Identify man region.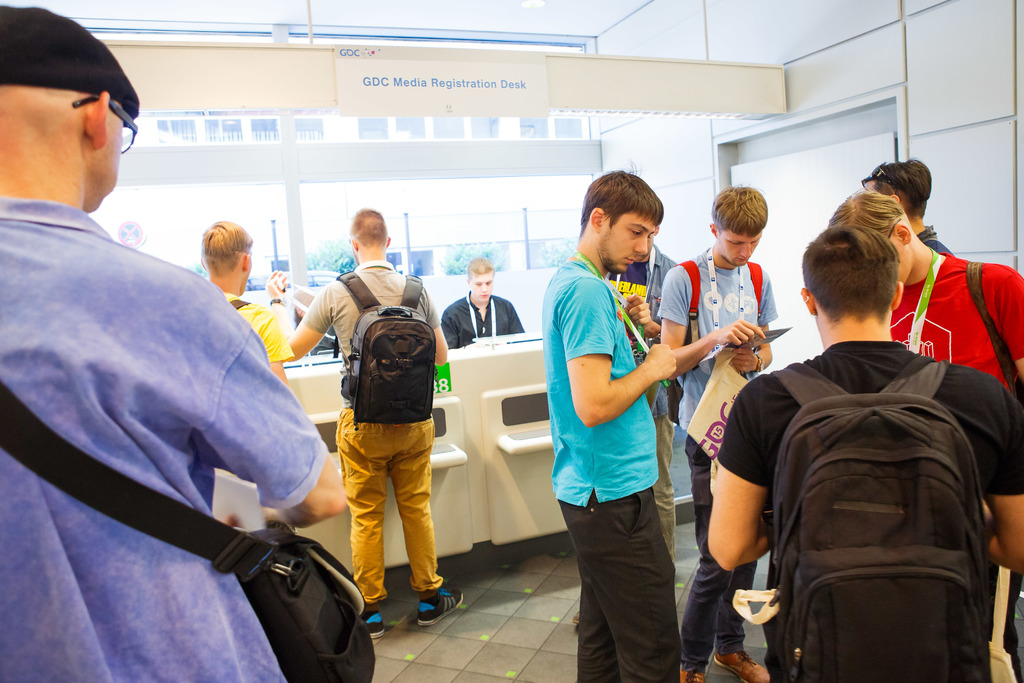
Region: rect(820, 190, 1023, 682).
